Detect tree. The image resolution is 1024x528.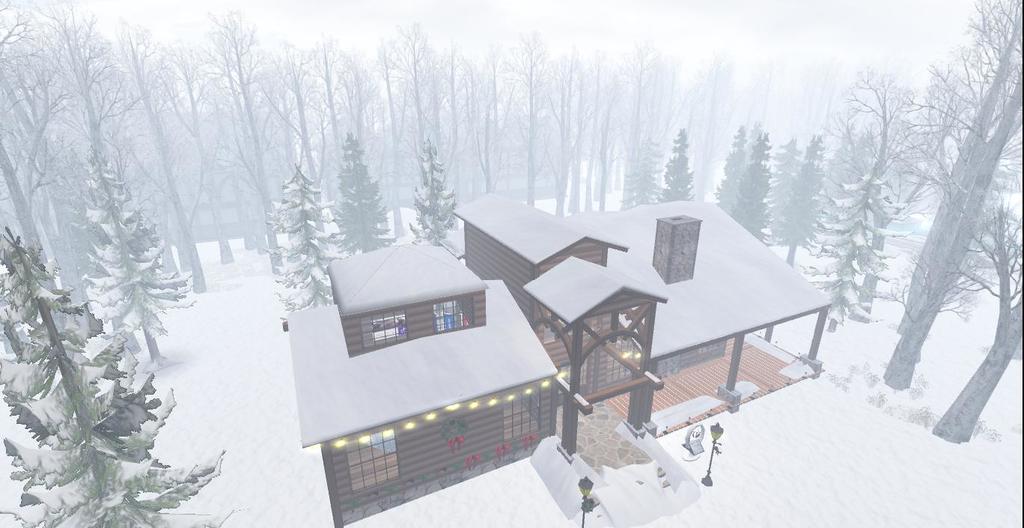
bbox=(329, 137, 388, 262).
